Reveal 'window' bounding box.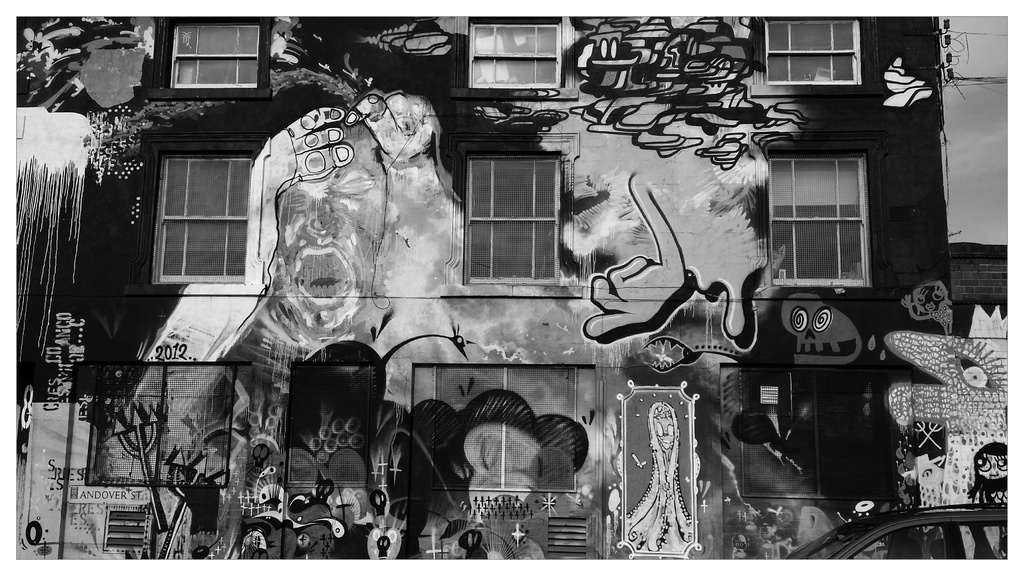
Revealed: x1=84, y1=372, x2=227, y2=484.
